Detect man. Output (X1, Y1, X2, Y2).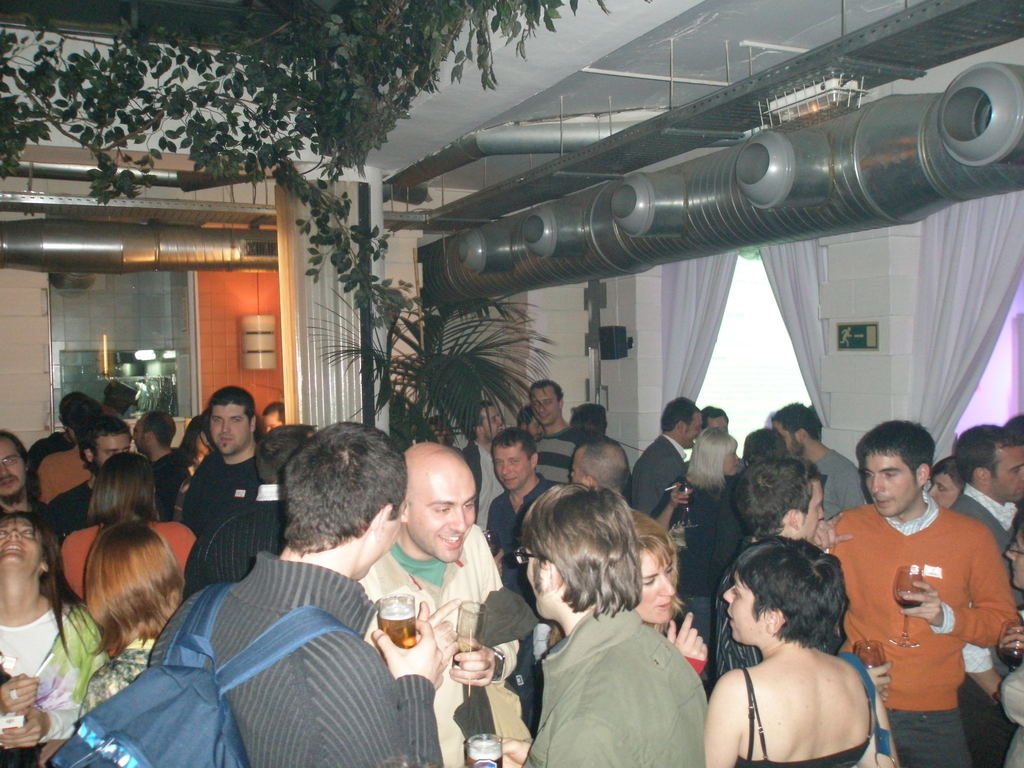
(0, 433, 40, 521).
